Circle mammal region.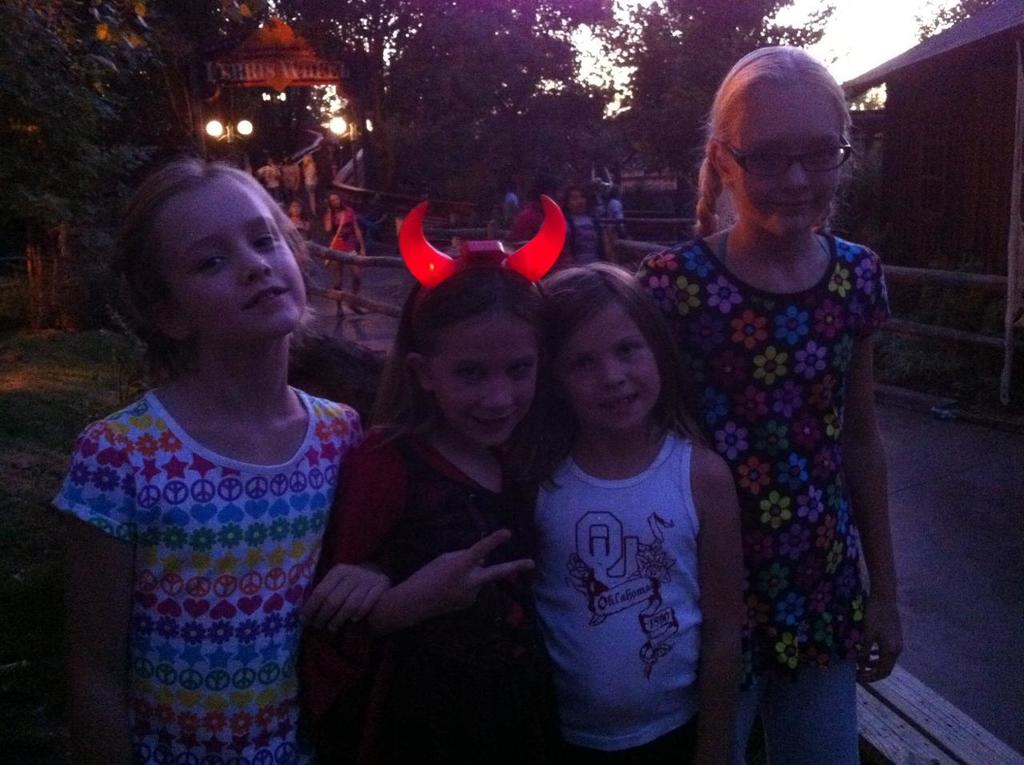
Region: bbox=(309, 182, 570, 764).
